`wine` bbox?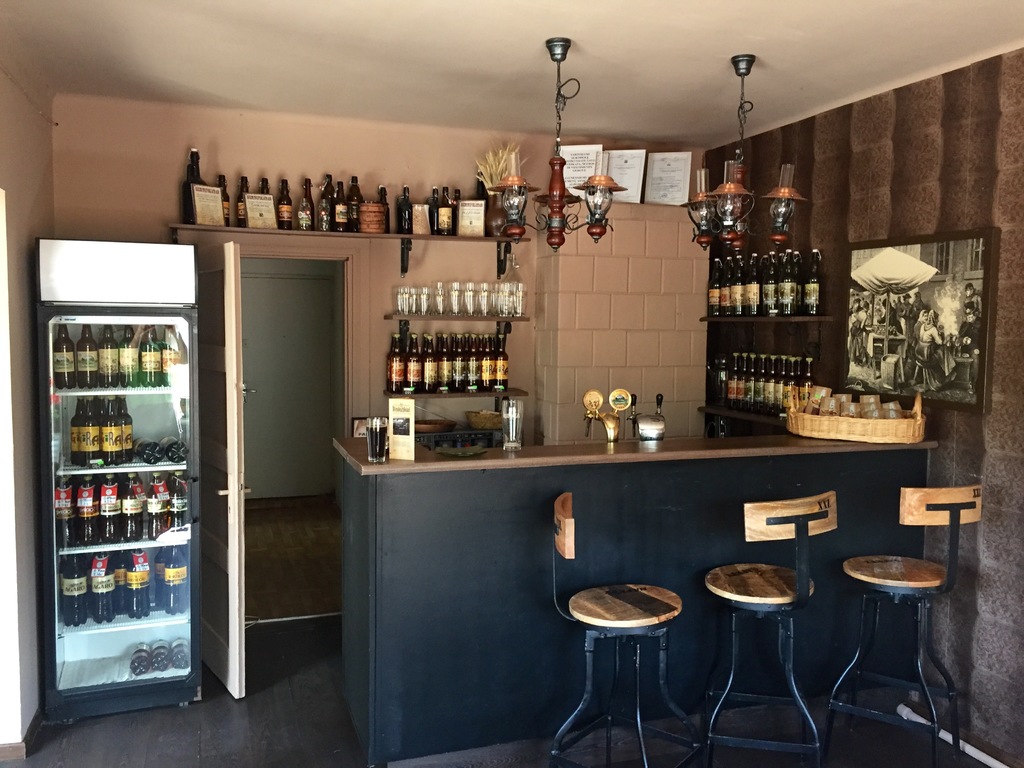
box=[216, 175, 227, 226]
